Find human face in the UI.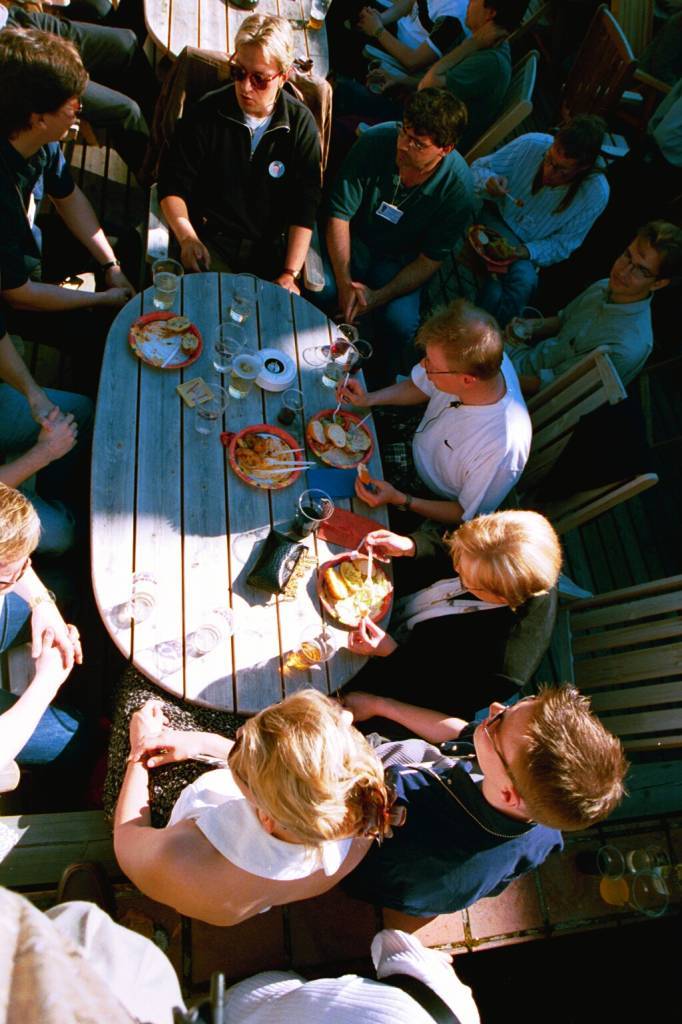
UI element at select_region(608, 240, 656, 293).
